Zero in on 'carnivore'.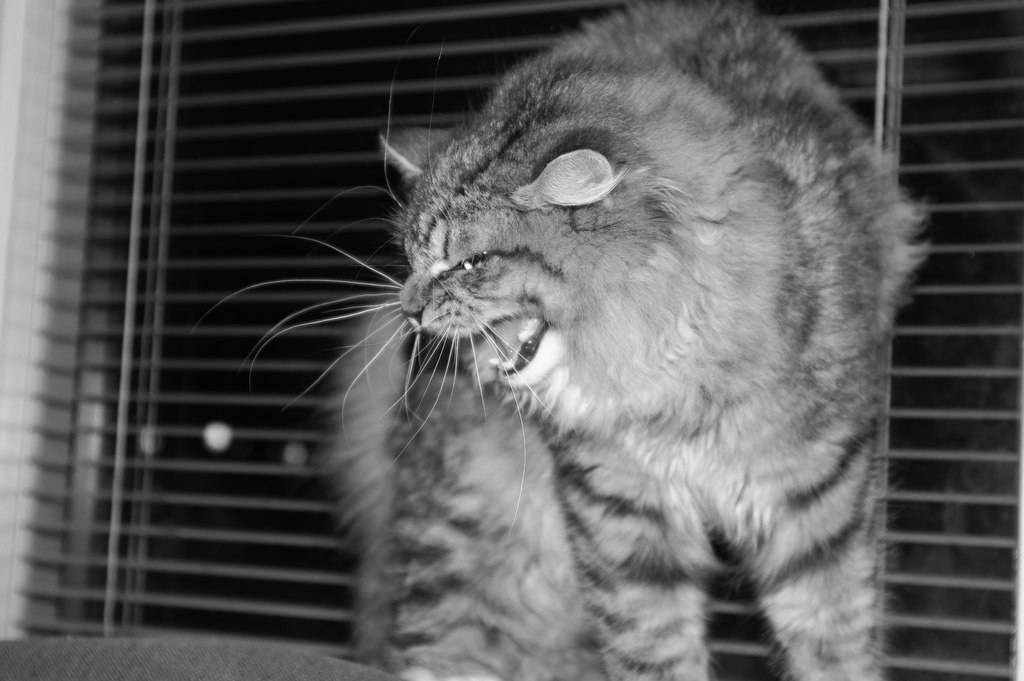
Zeroed in: 226, 23, 960, 680.
